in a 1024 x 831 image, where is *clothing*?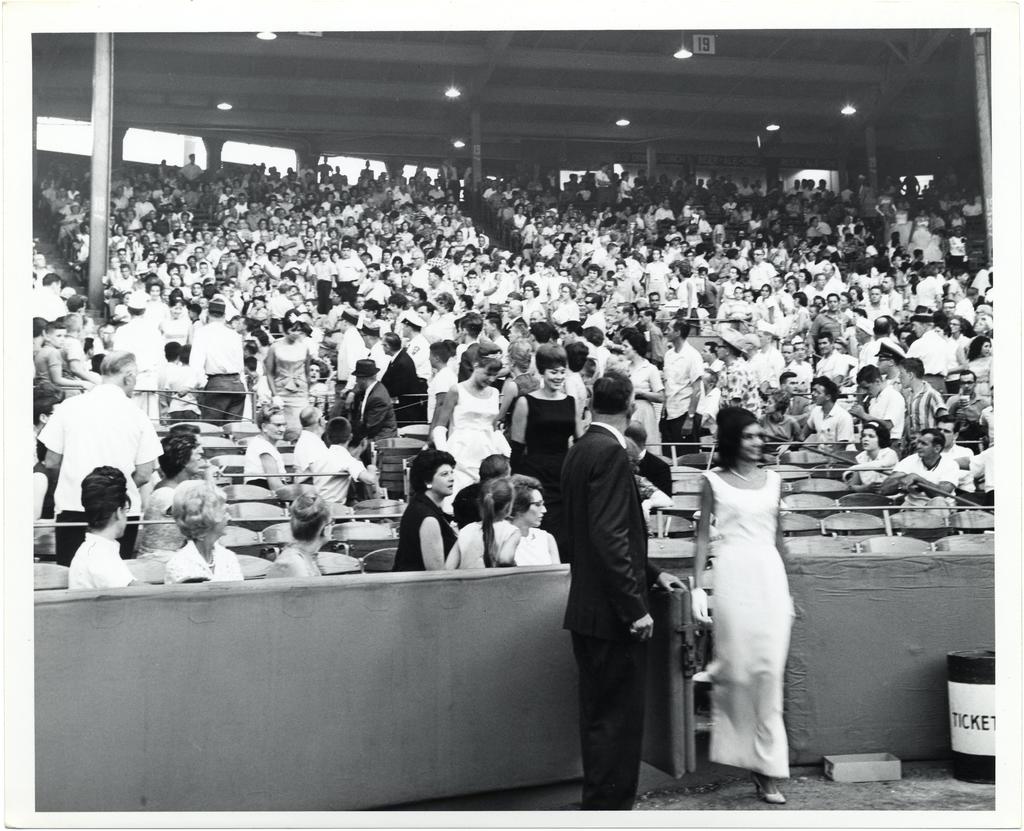
l=522, t=387, r=584, b=520.
